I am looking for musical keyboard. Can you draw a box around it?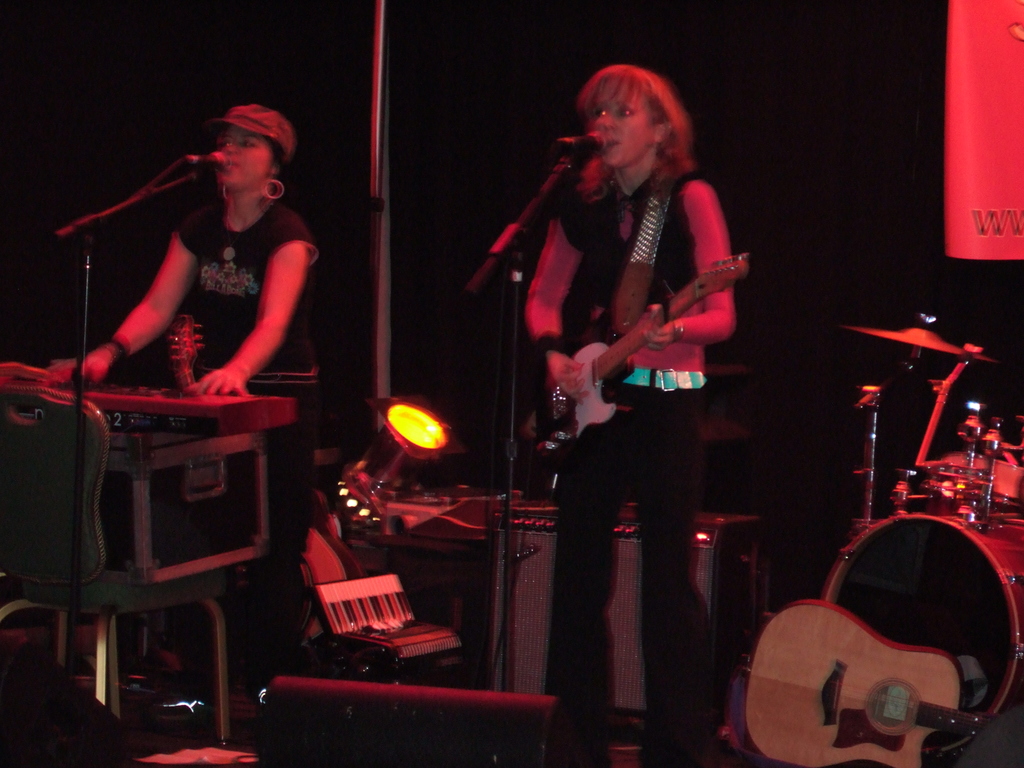
Sure, the bounding box is (left=60, top=378, right=299, bottom=445).
